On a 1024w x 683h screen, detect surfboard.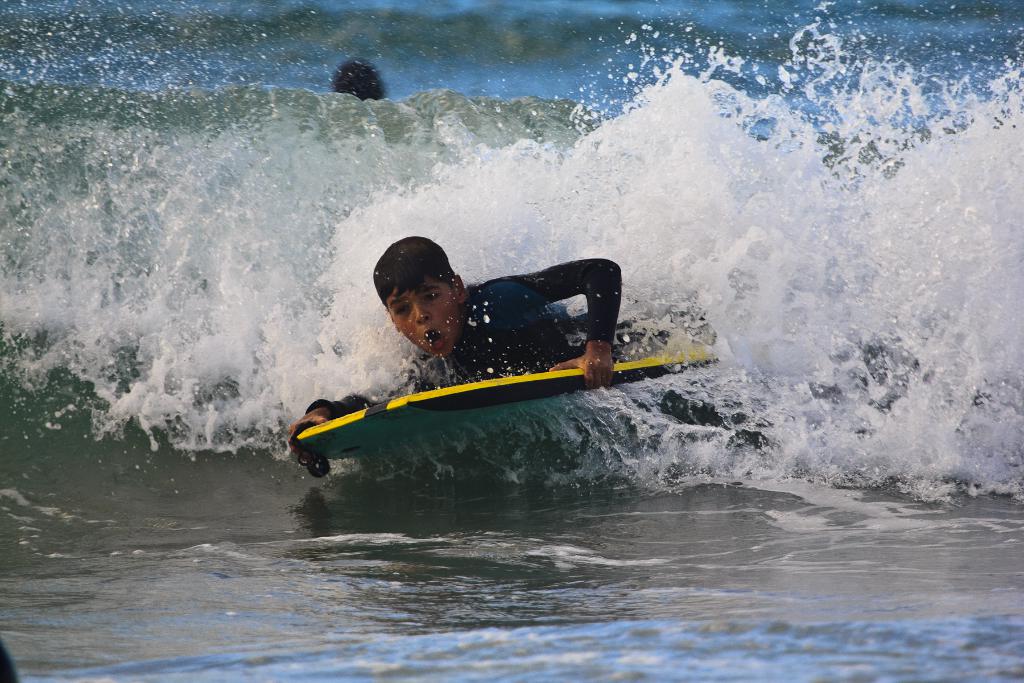
[298, 348, 722, 464].
